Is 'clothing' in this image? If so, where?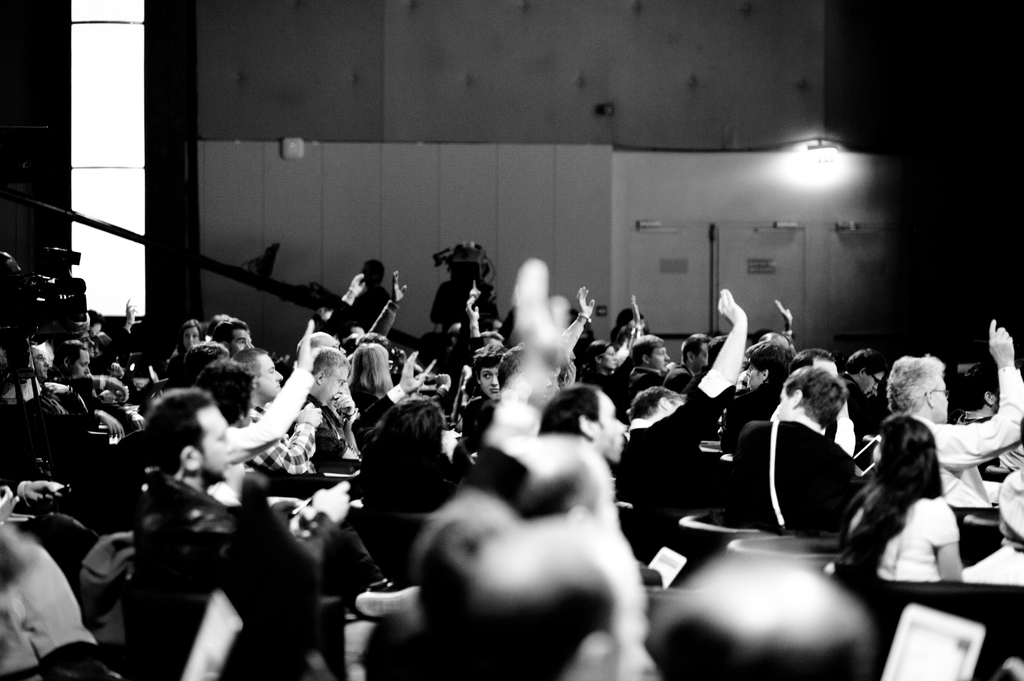
Yes, at x1=872, y1=489, x2=959, y2=585.
